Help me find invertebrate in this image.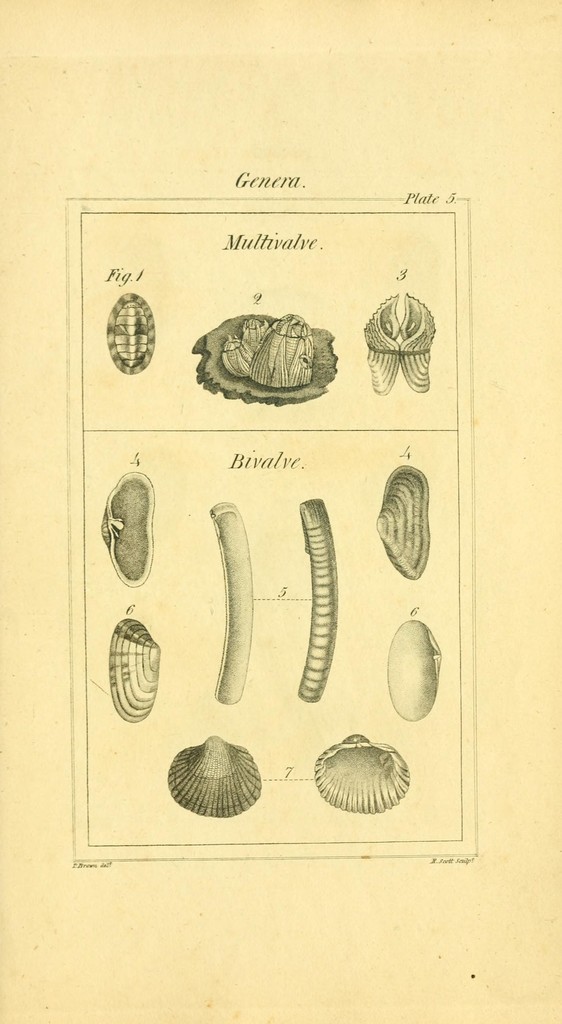
Found it: 312, 732, 408, 817.
